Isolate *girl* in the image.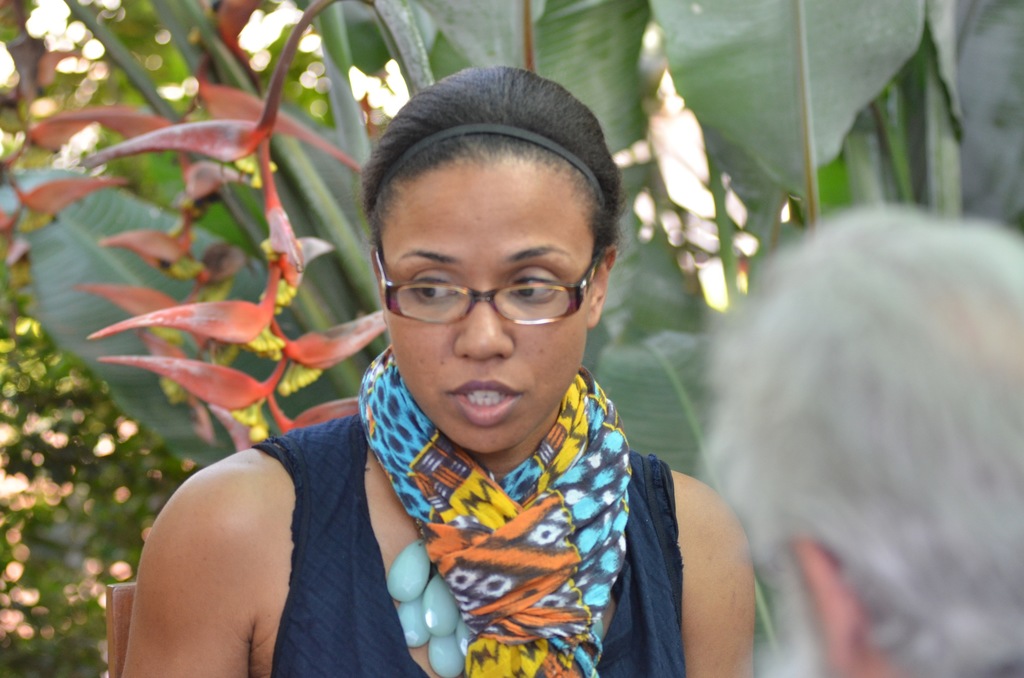
Isolated region: locate(113, 63, 760, 677).
